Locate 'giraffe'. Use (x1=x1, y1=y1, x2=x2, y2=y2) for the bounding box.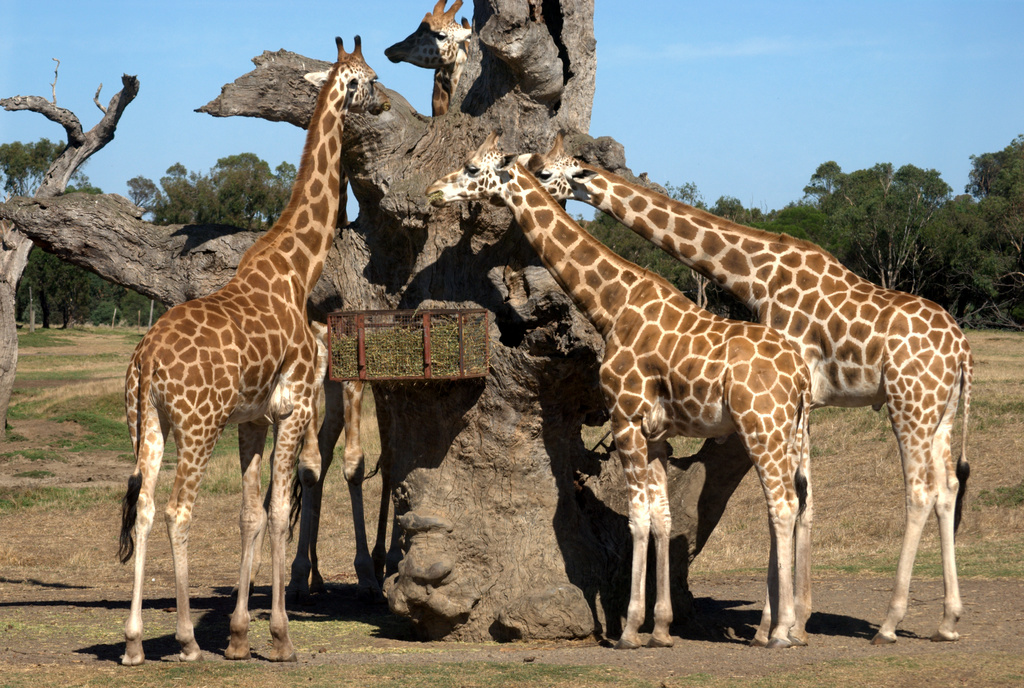
(x1=506, y1=133, x2=981, y2=644).
